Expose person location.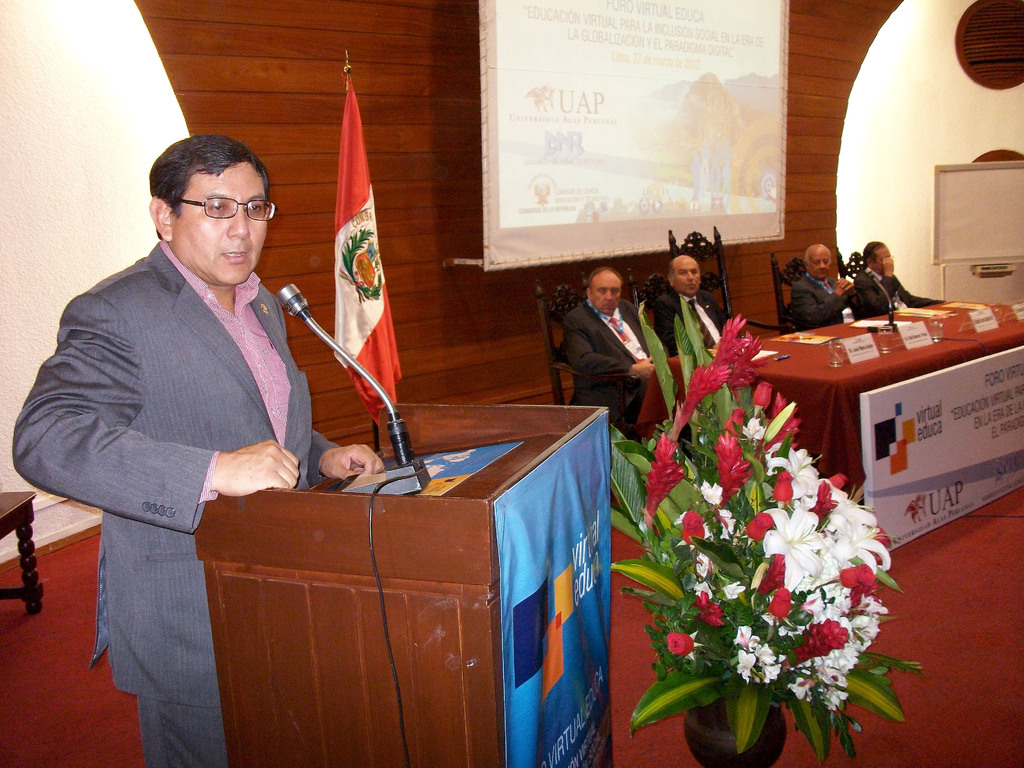
Exposed at locate(659, 254, 743, 364).
